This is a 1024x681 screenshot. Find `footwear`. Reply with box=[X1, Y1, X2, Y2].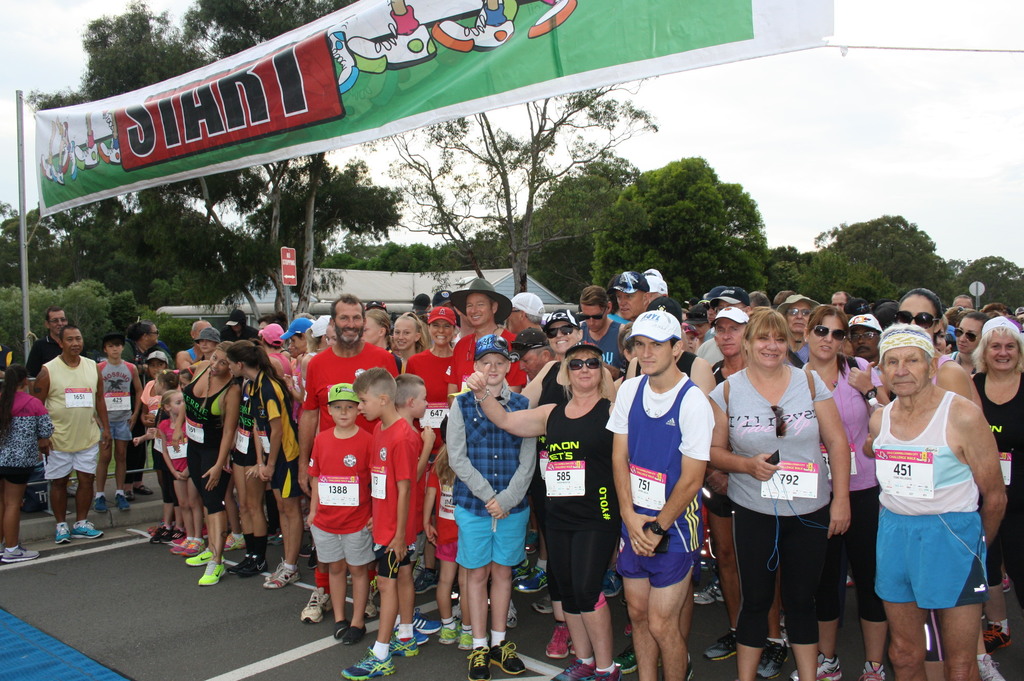
box=[791, 653, 844, 680].
